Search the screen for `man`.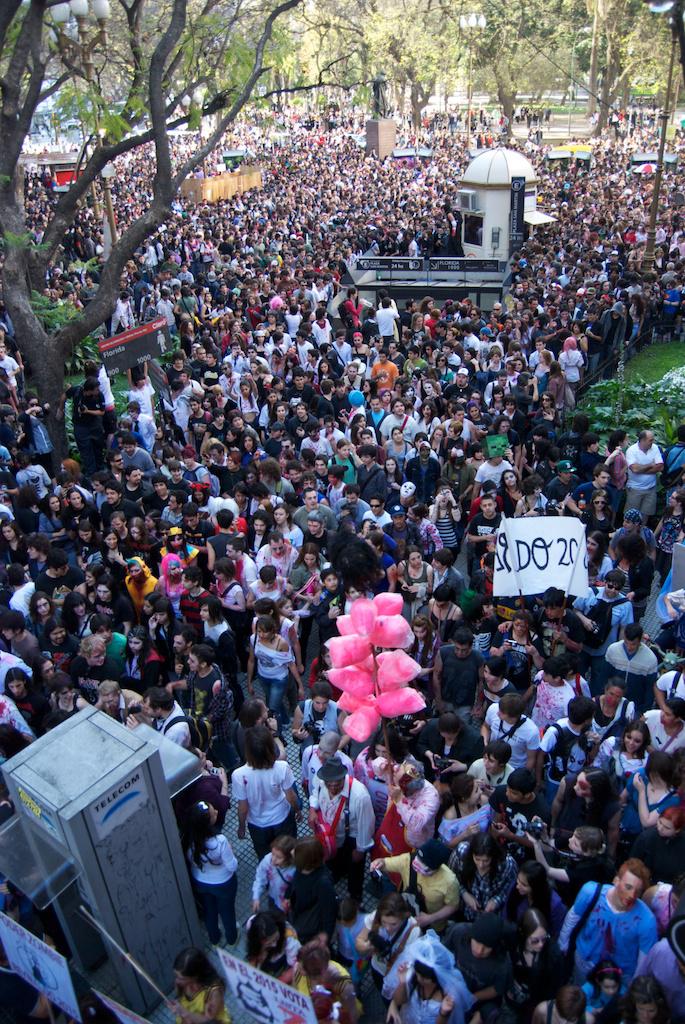
Found at bbox=(97, 679, 143, 727).
